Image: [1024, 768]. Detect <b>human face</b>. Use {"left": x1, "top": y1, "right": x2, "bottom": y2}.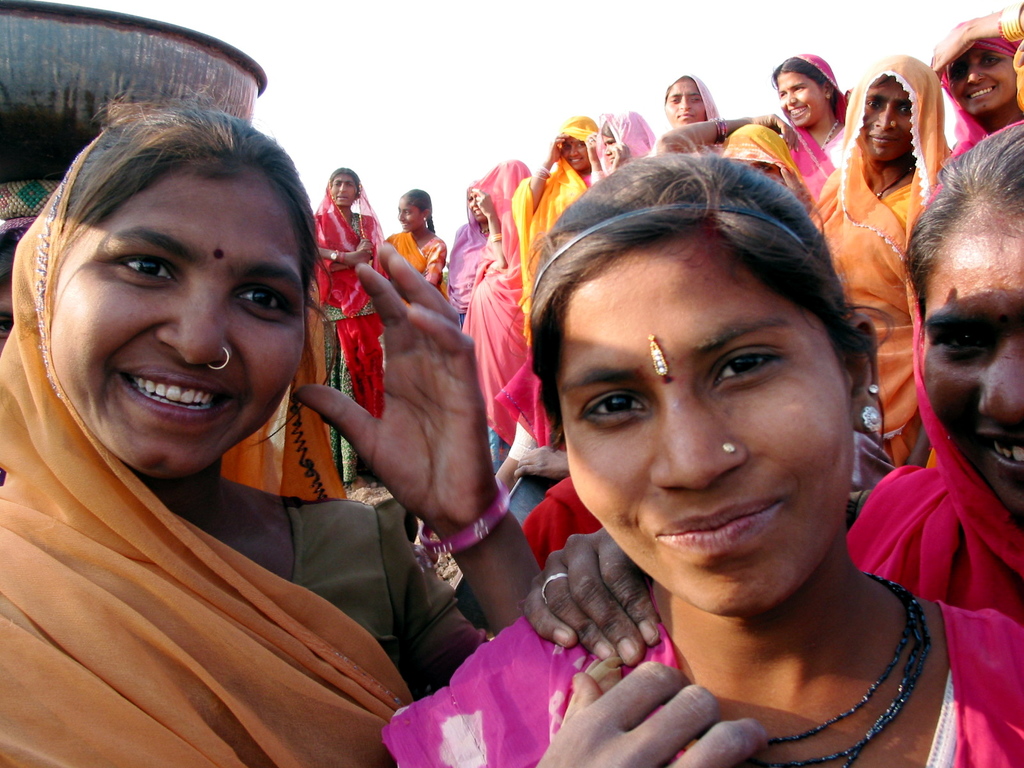
{"left": 776, "top": 68, "right": 822, "bottom": 125}.
